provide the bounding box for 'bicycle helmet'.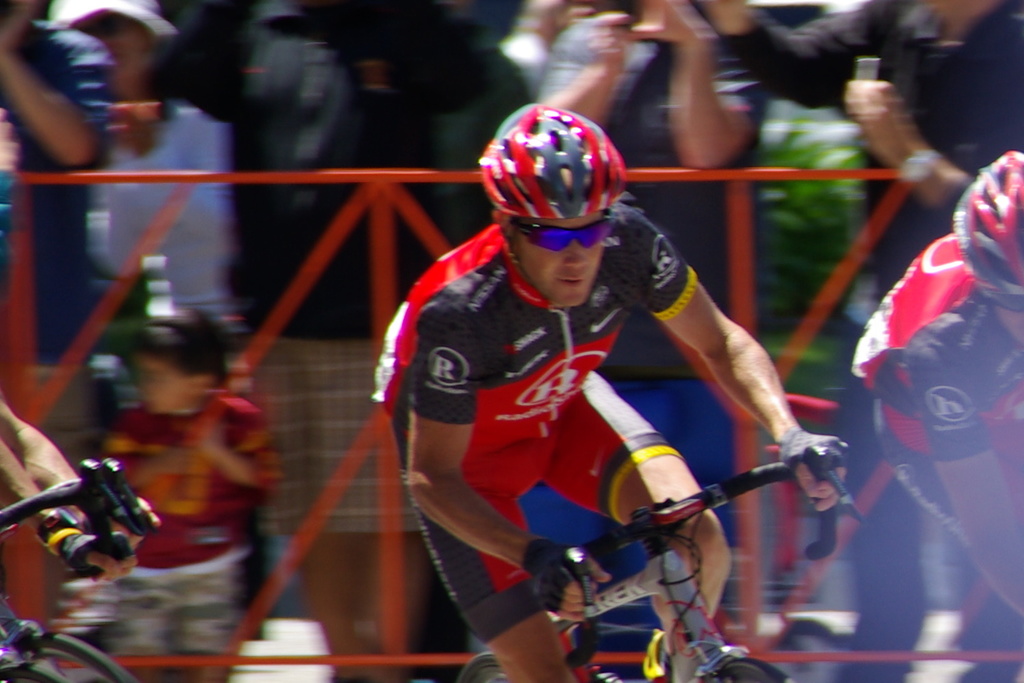
bbox=(949, 155, 1023, 306).
